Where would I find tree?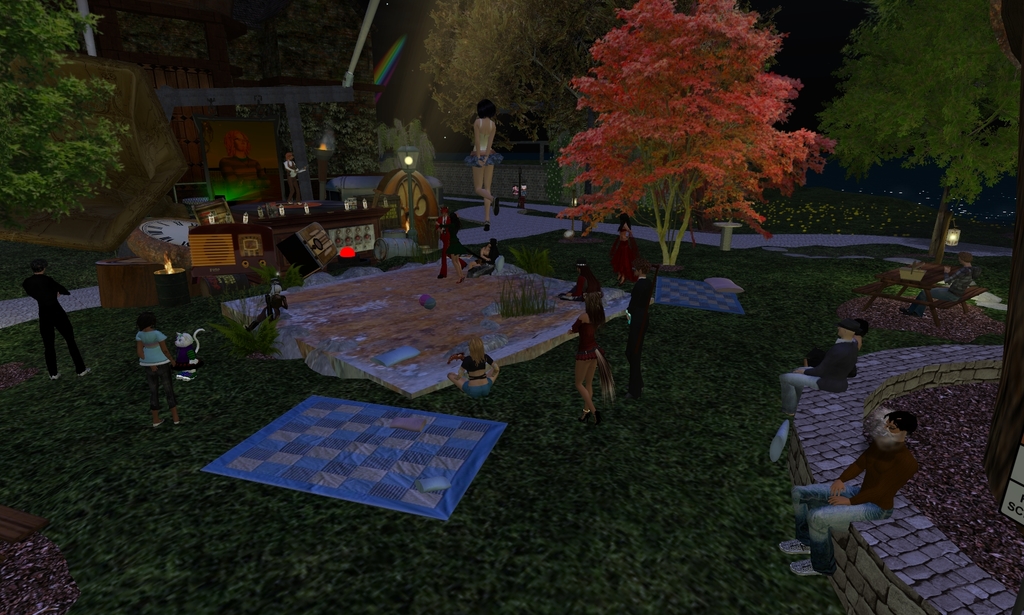
At (left=546, top=0, right=853, bottom=242).
